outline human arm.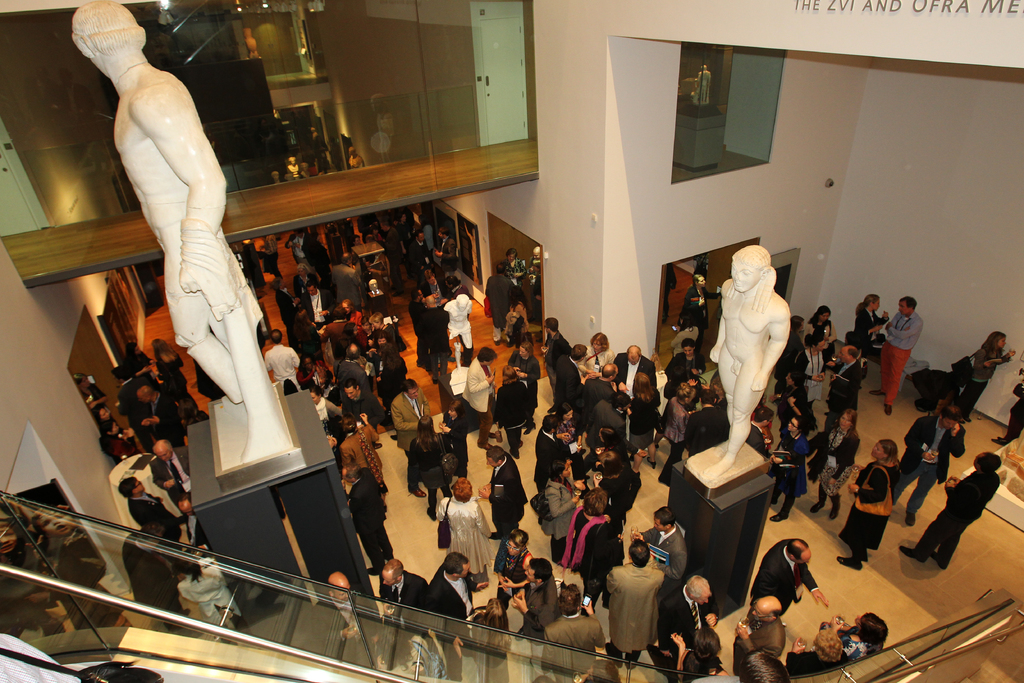
Outline: pyautogui.locateOnScreen(706, 609, 717, 627).
